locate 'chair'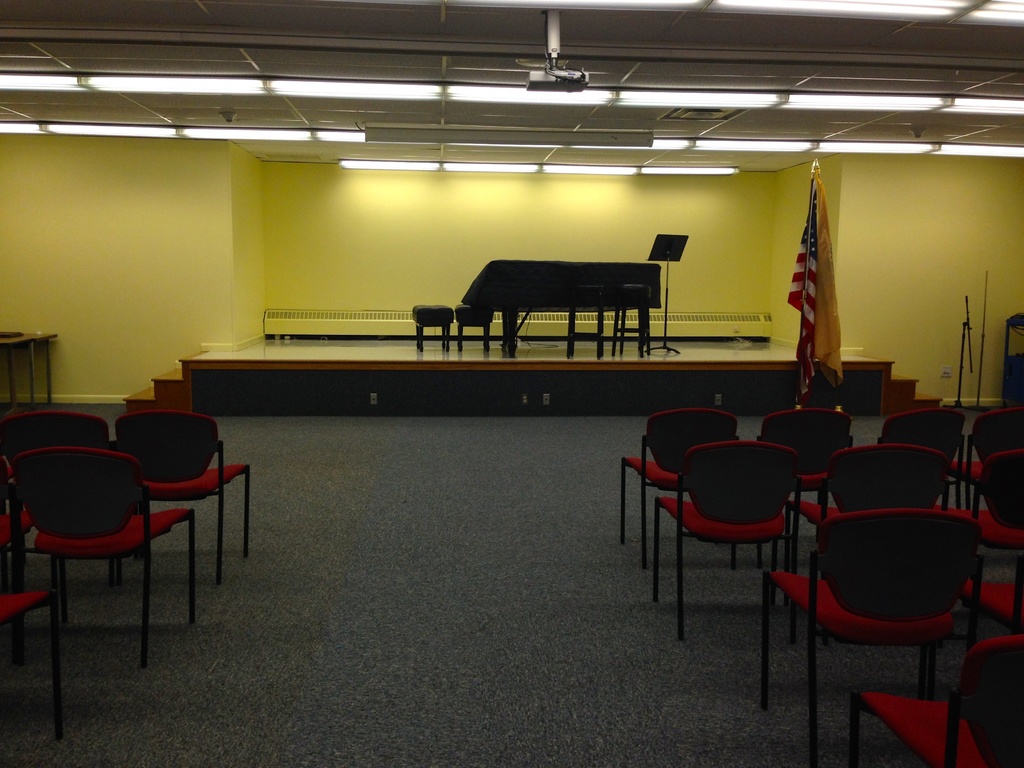
<region>0, 393, 223, 696</region>
